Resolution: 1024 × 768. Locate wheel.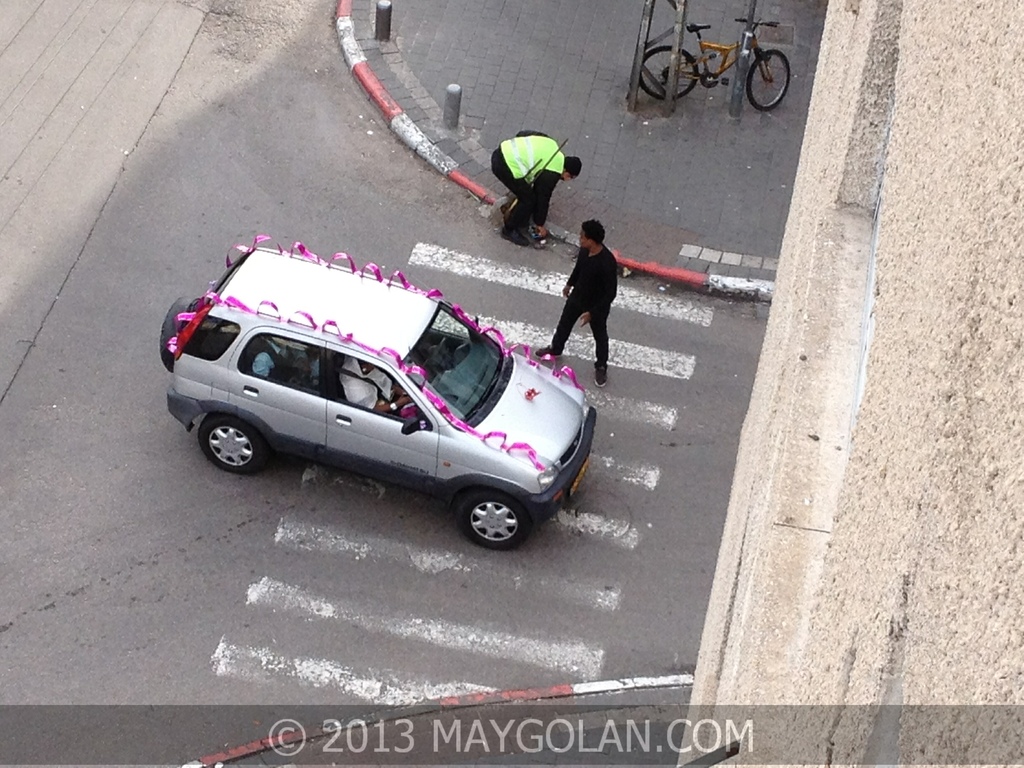
[left=420, top=339, right=448, bottom=369].
